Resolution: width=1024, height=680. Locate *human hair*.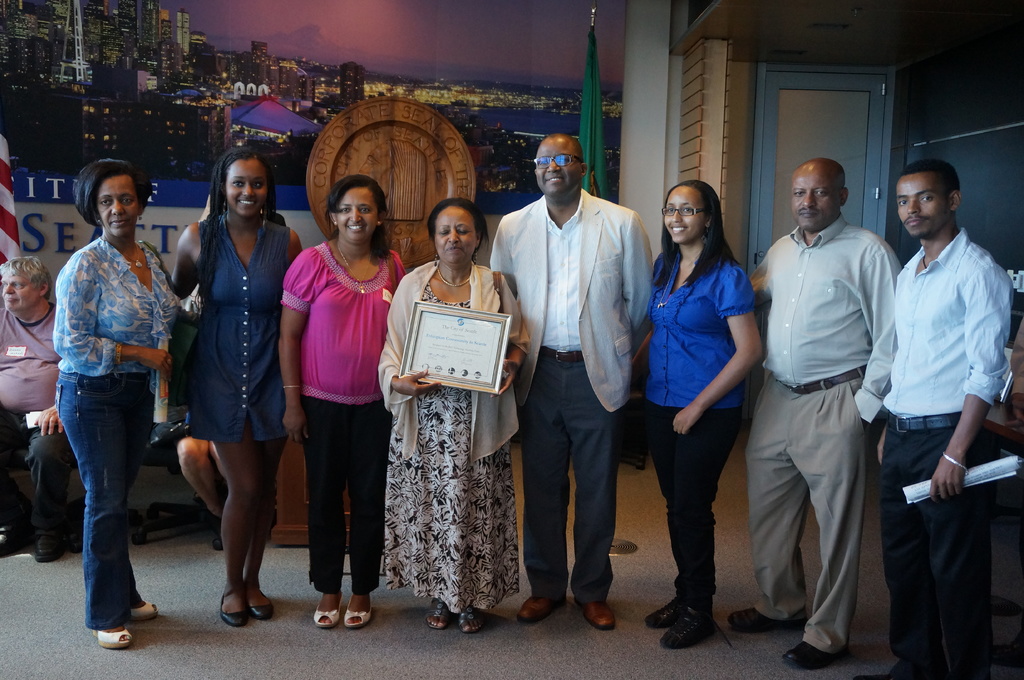
x1=388 y1=136 x2=426 y2=220.
